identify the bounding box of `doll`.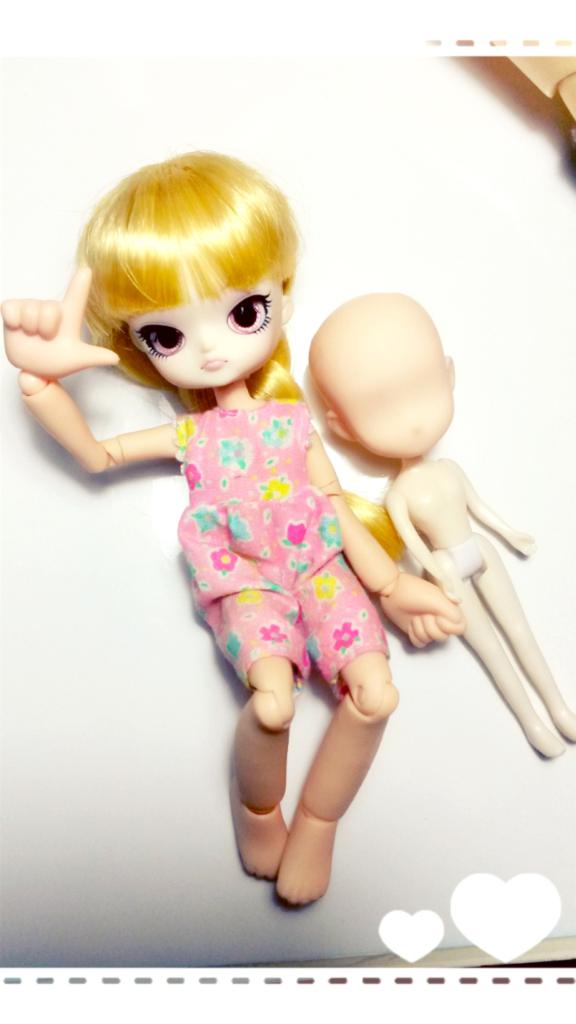
detection(42, 184, 503, 878).
